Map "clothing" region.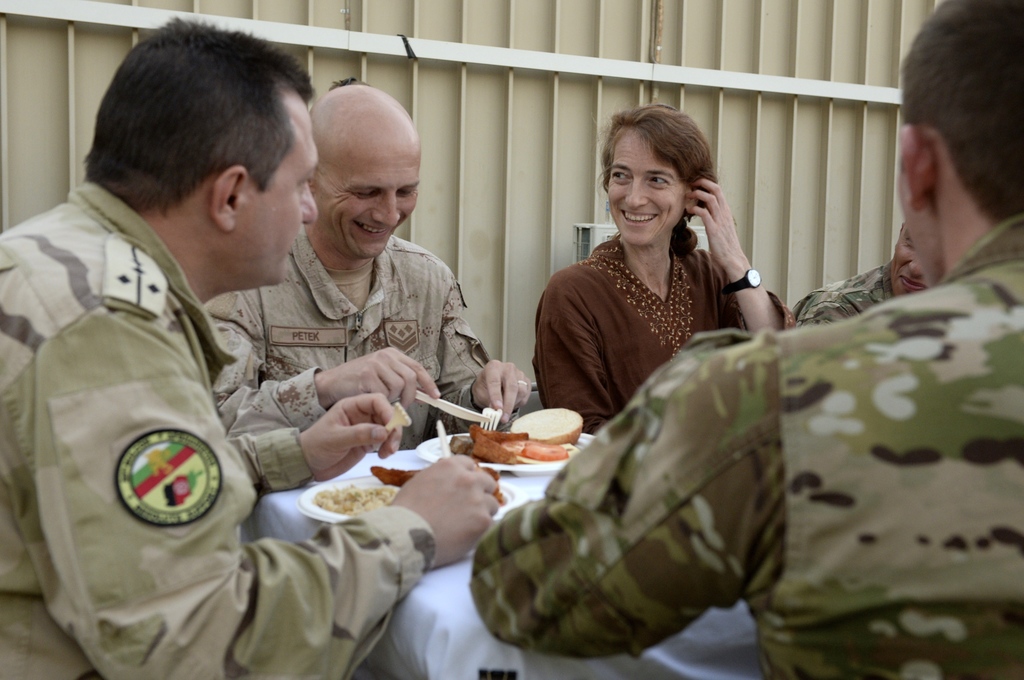
Mapped to [left=195, top=236, right=513, bottom=445].
